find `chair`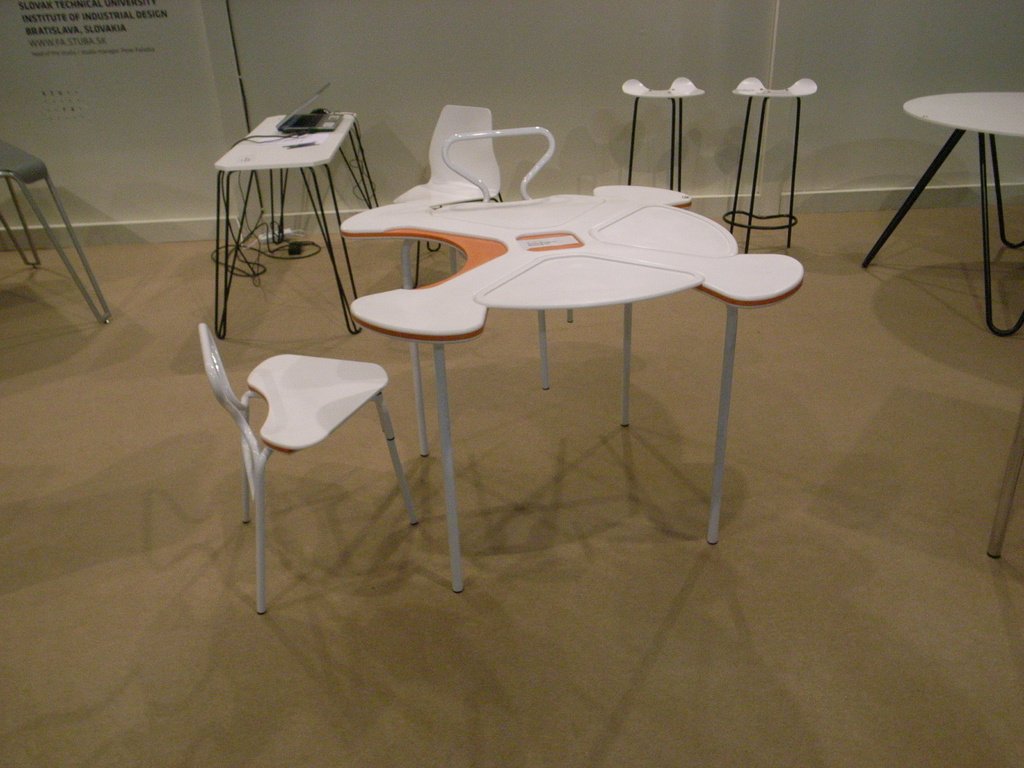
728,72,820,254
